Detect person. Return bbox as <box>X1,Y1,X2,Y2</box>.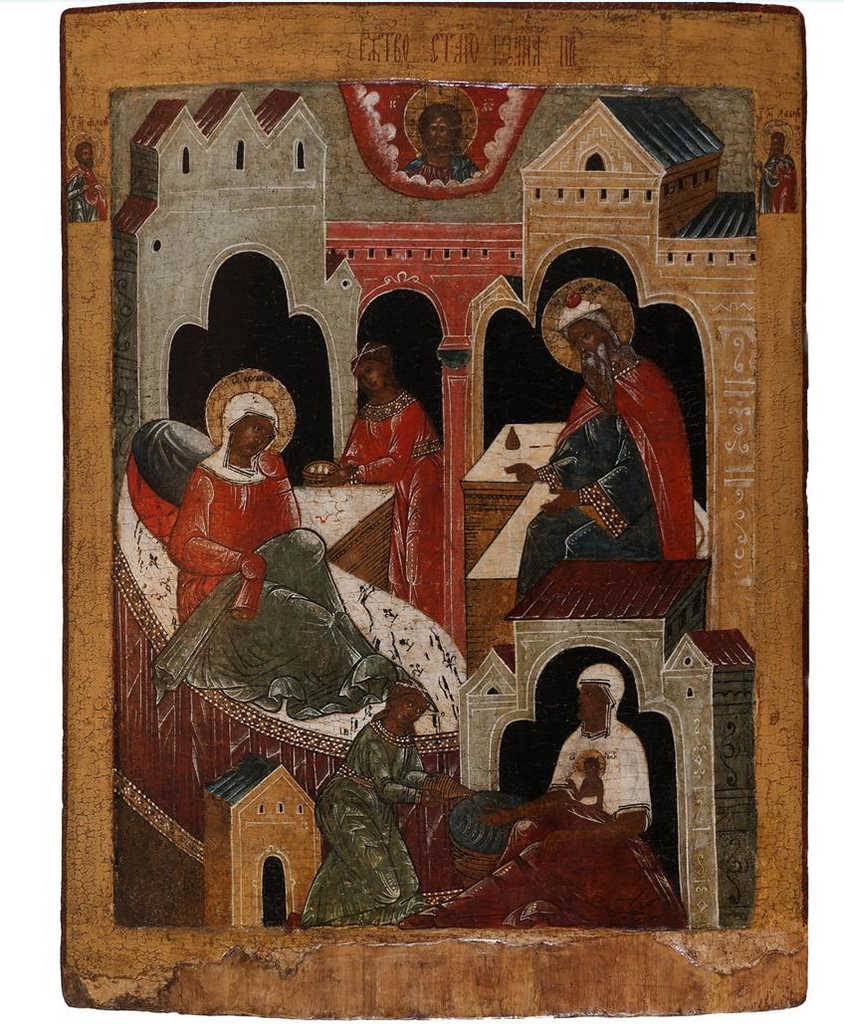
<box>449,665,697,934</box>.
